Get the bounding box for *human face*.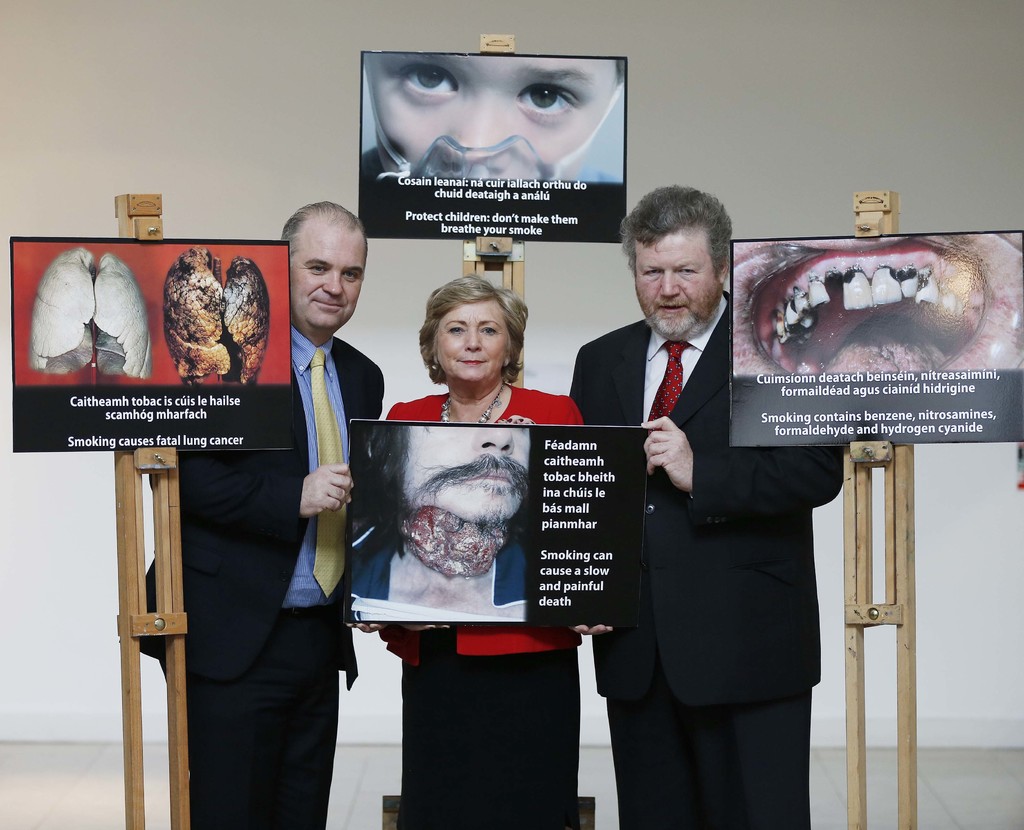
detection(429, 299, 509, 383).
